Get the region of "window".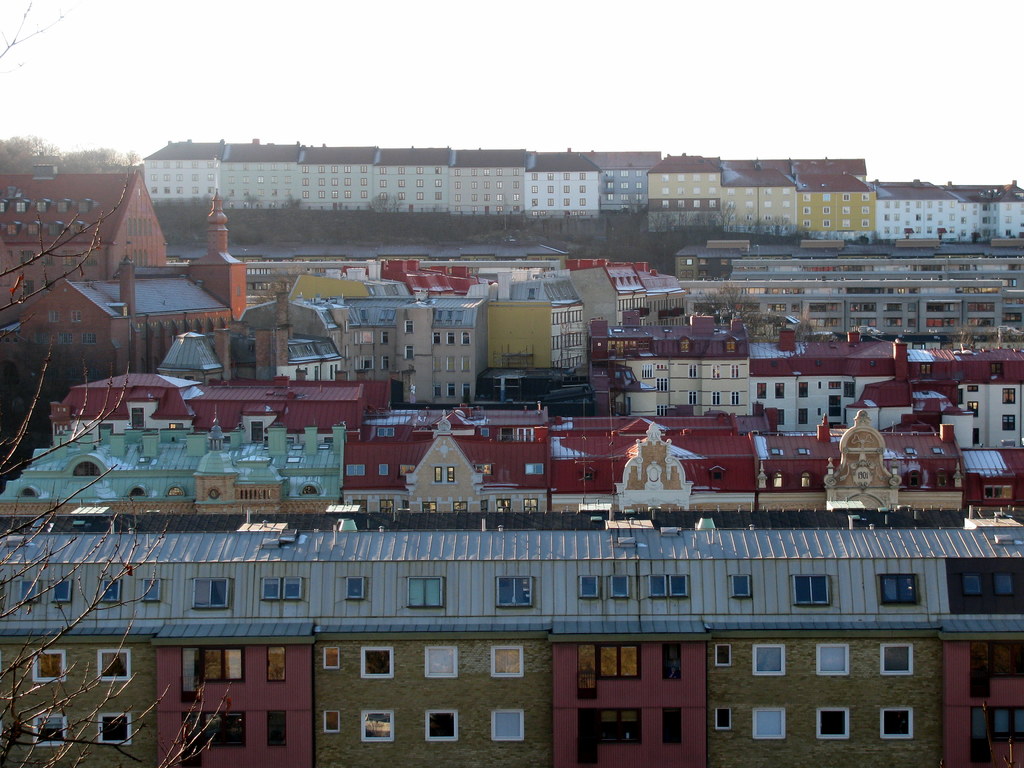
bbox=(460, 333, 468, 344).
